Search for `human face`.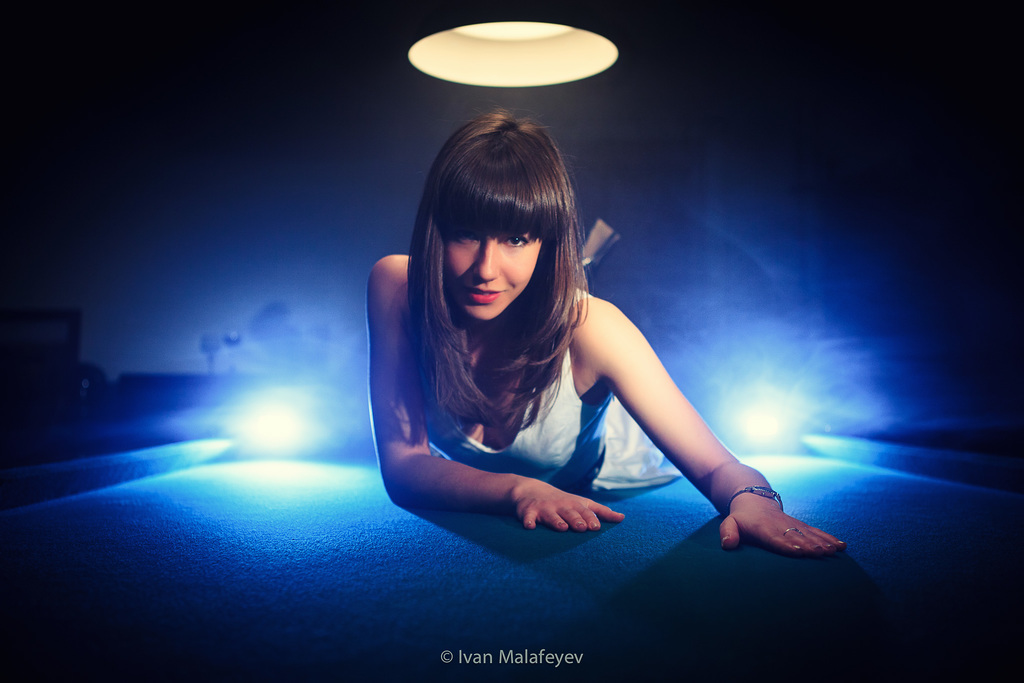
Found at 442, 218, 547, 320.
